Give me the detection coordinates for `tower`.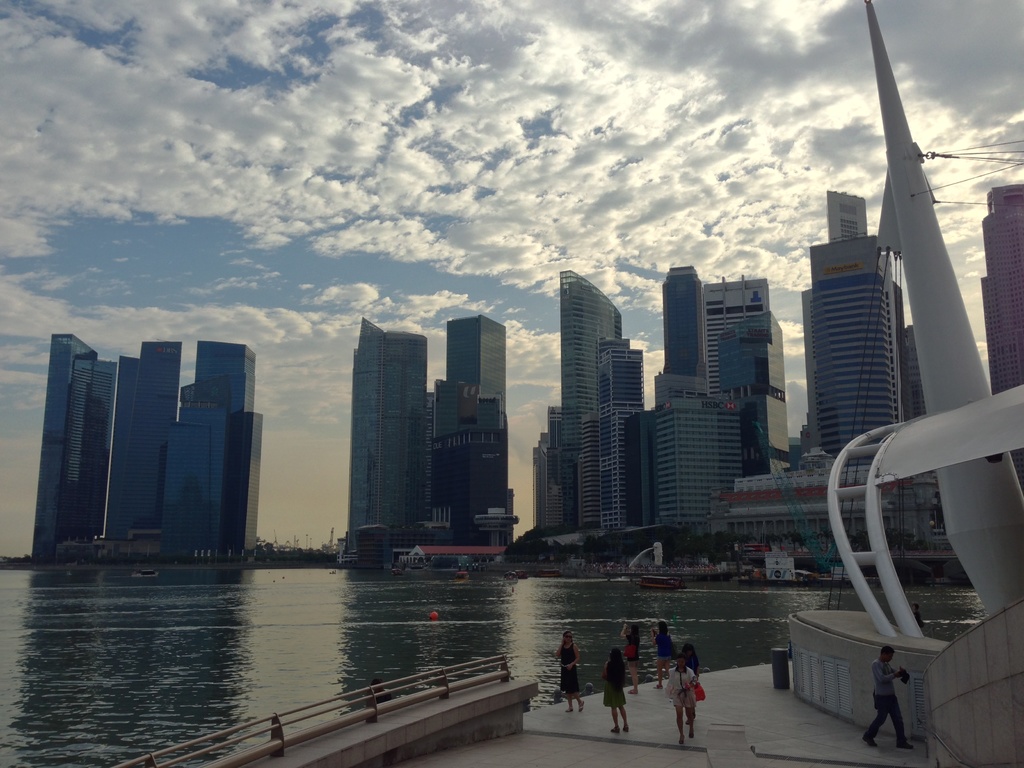
crop(346, 318, 426, 557).
